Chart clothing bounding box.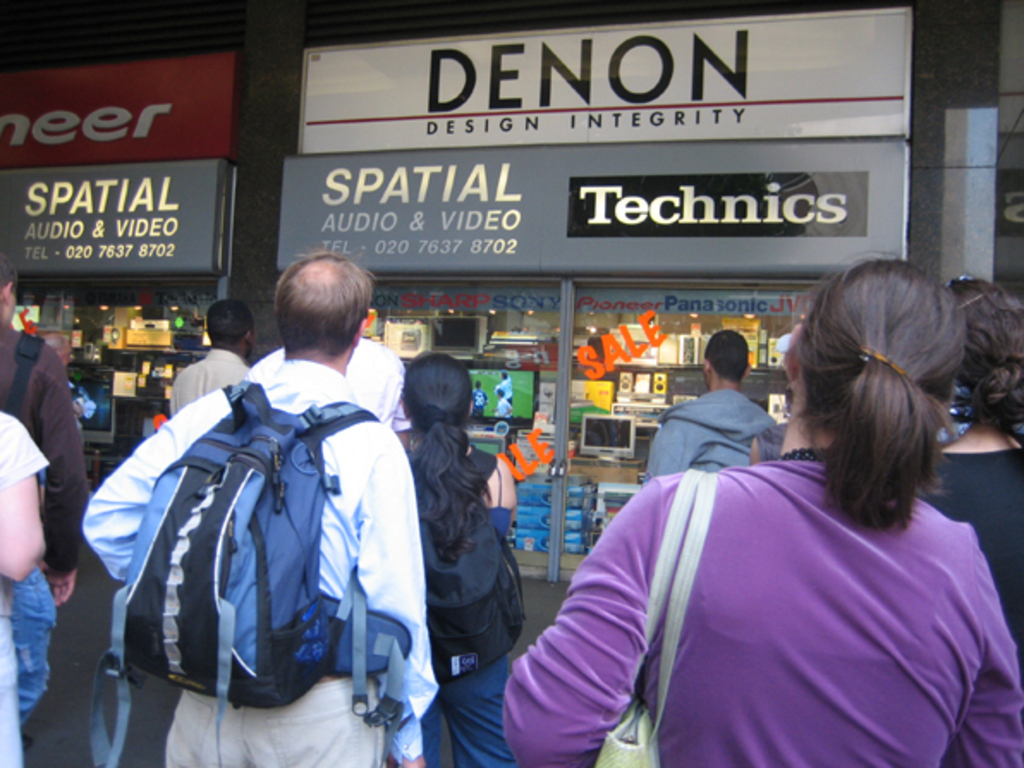
Charted: <bbox>639, 385, 792, 495</bbox>.
